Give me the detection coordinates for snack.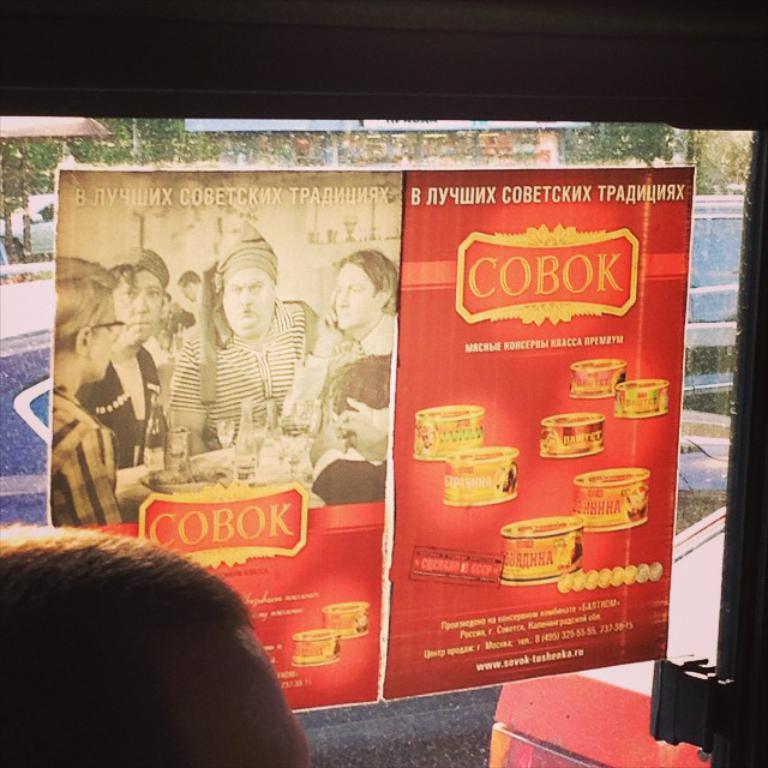
{"x1": 446, "y1": 439, "x2": 532, "y2": 518}.
